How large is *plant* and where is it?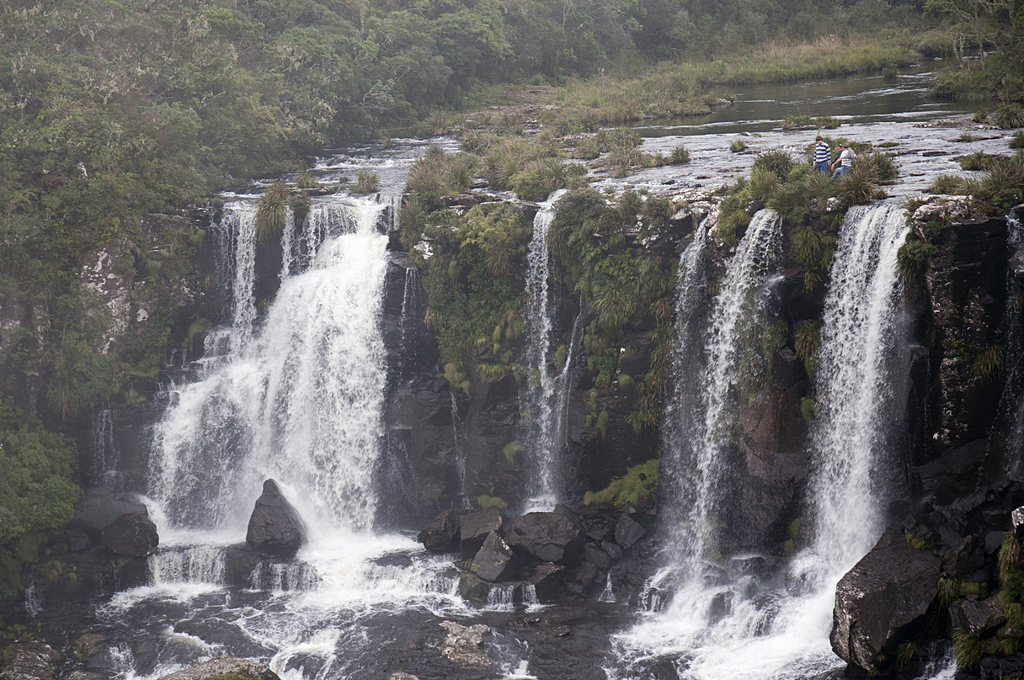
Bounding box: box(822, 146, 900, 204).
